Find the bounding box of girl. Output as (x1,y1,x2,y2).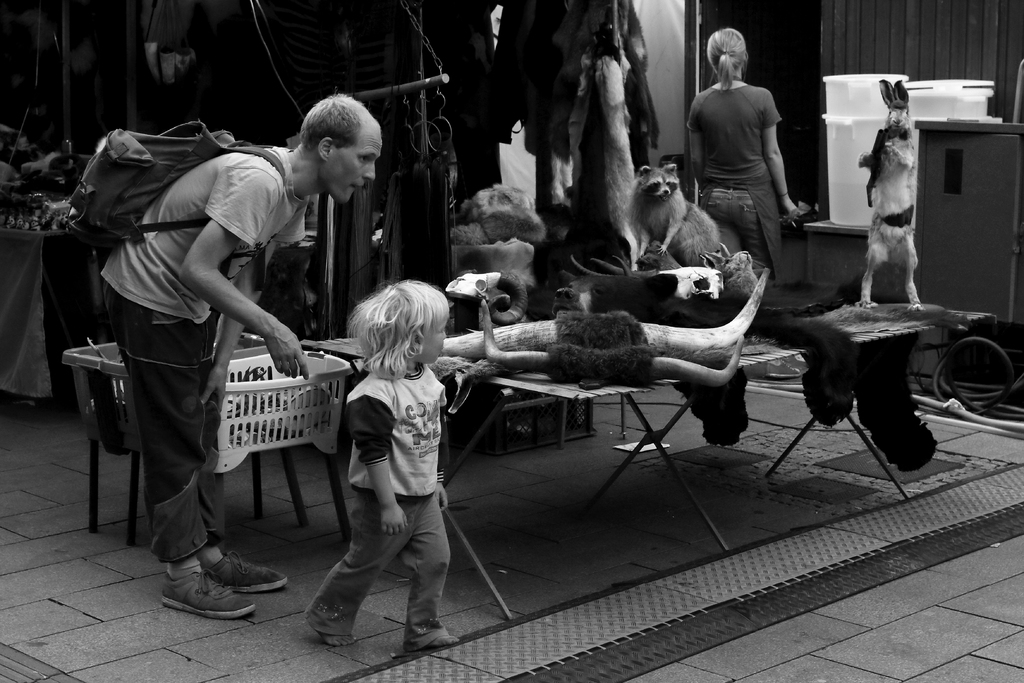
(679,29,792,284).
